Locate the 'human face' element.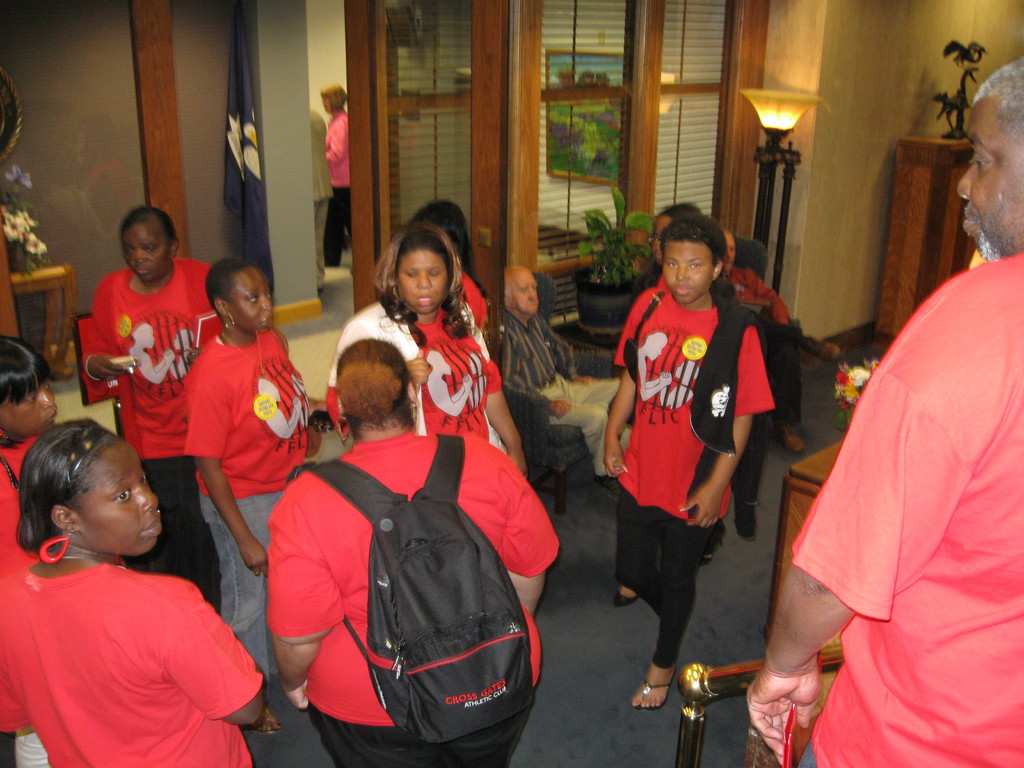
Element bbox: 954 98 1023 268.
